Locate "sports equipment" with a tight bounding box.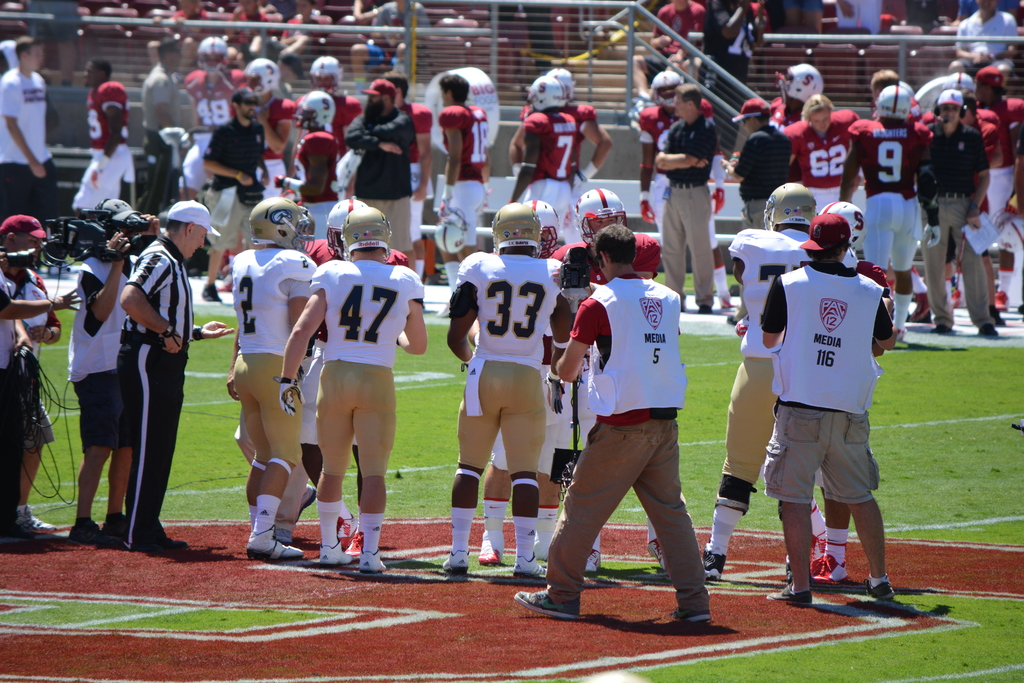
[860, 575, 894, 605].
